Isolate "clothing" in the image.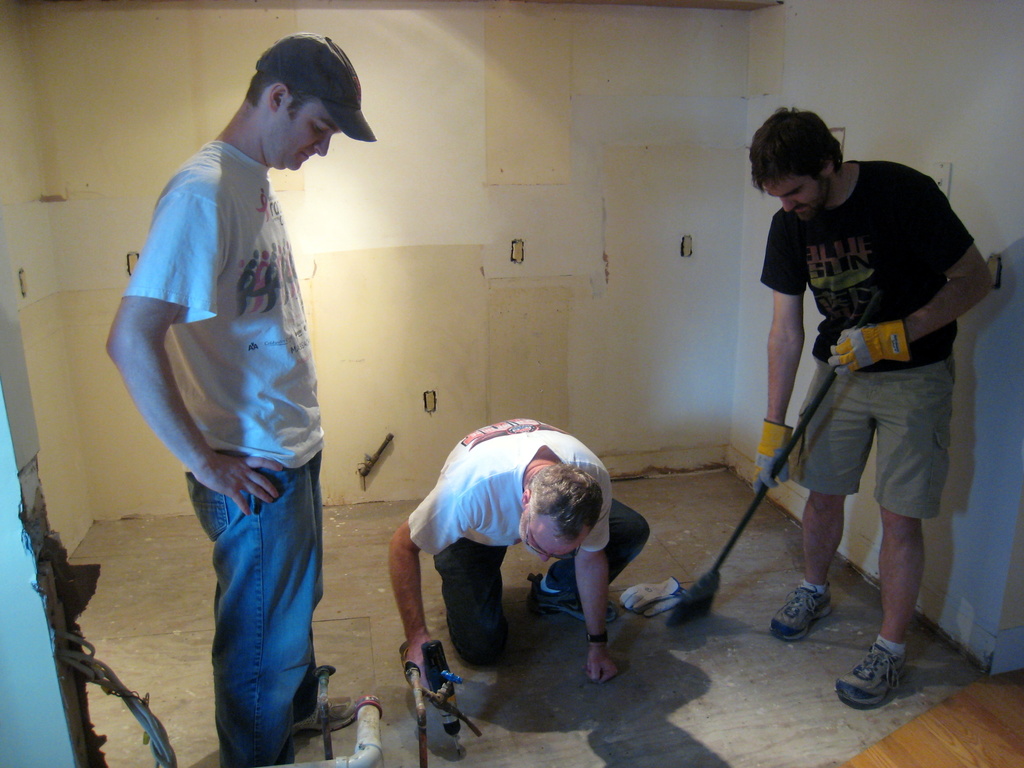
Isolated region: left=121, top=124, right=329, bottom=767.
